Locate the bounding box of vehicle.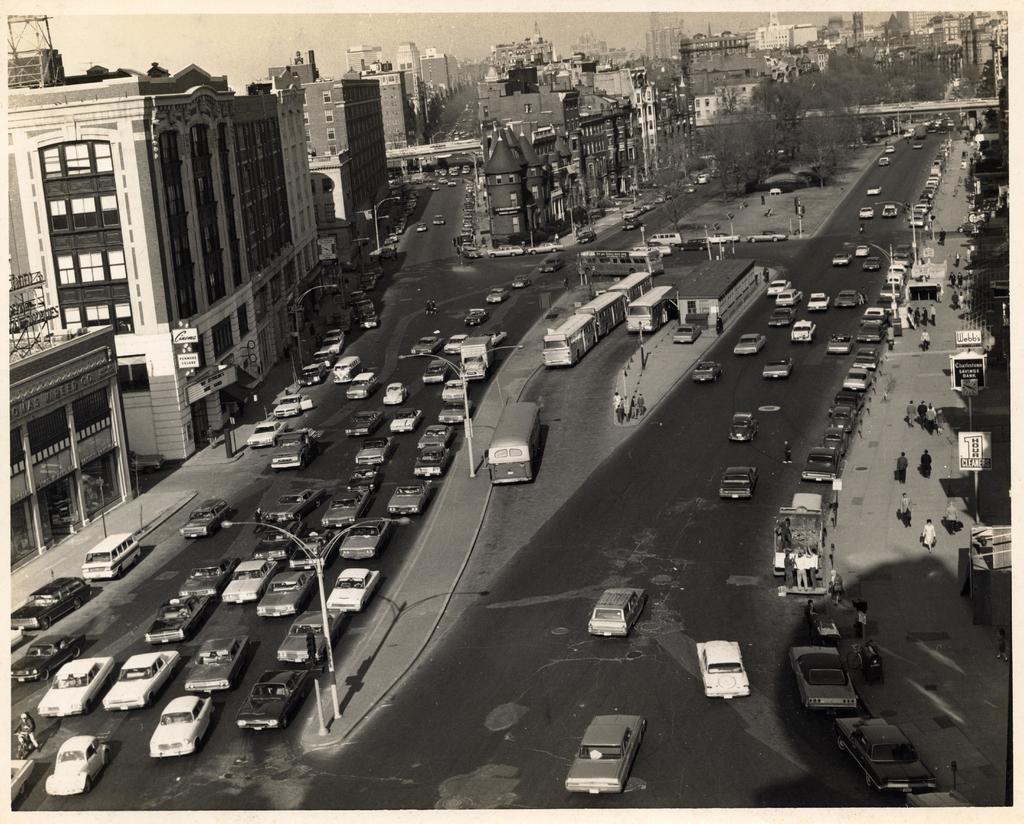
Bounding box: 539, 255, 566, 272.
